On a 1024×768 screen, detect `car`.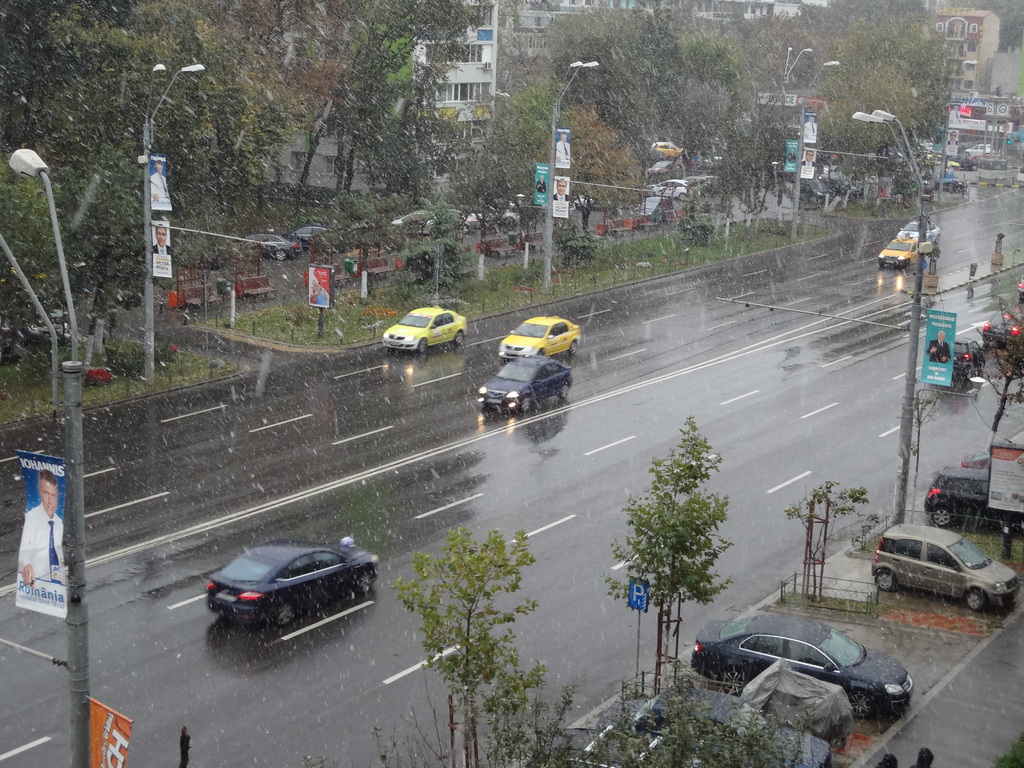
bbox(925, 470, 1020, 527).
